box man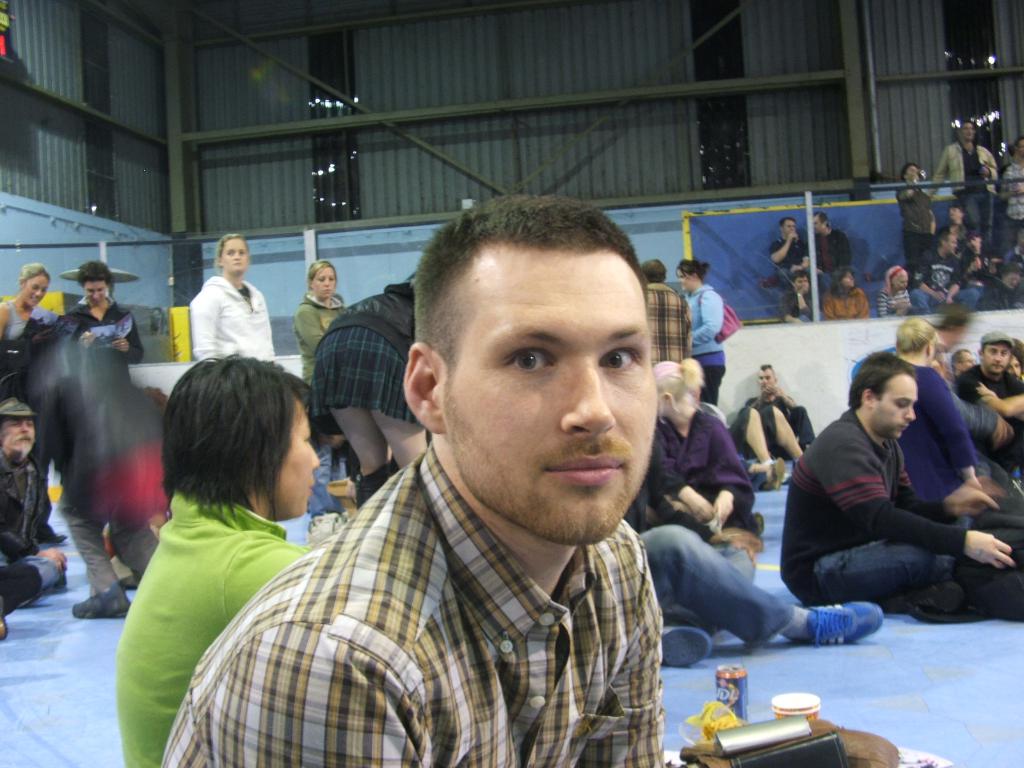
187 212 755 755
